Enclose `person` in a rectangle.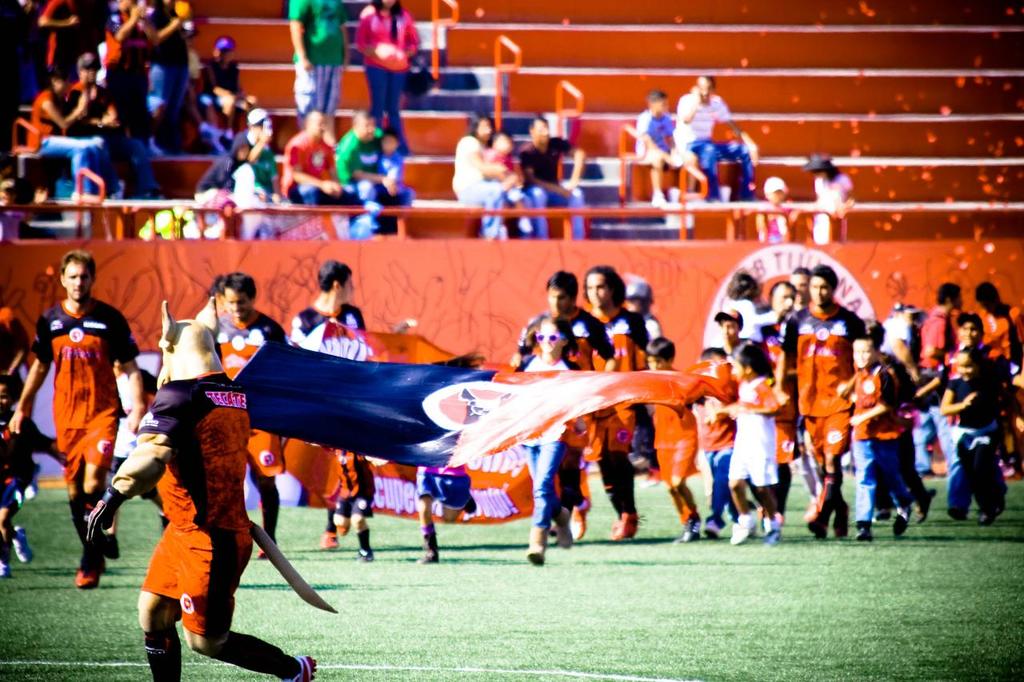
<bbox>419, 361, 476, 560</bbox>.
